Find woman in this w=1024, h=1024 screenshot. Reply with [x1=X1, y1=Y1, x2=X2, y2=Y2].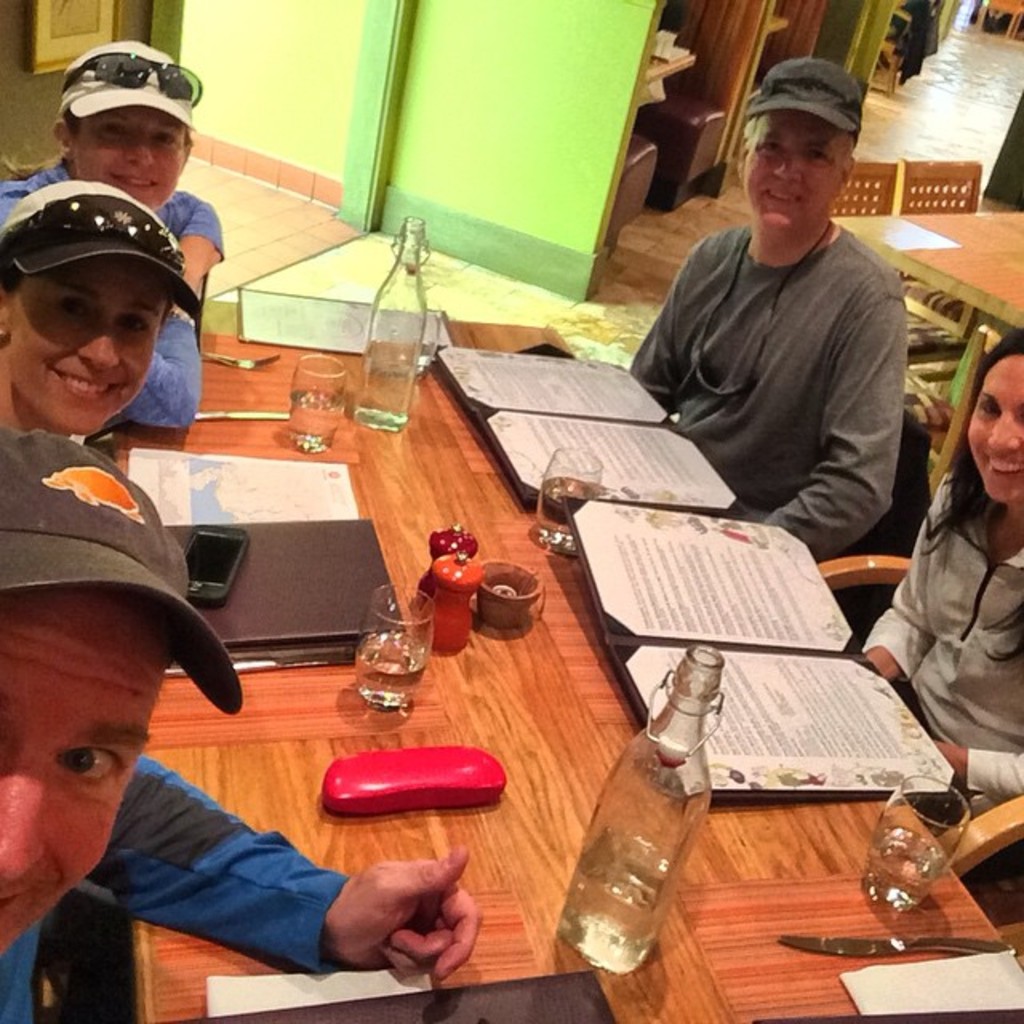
[x1=0, y1=38, x2=222, y2=440].
